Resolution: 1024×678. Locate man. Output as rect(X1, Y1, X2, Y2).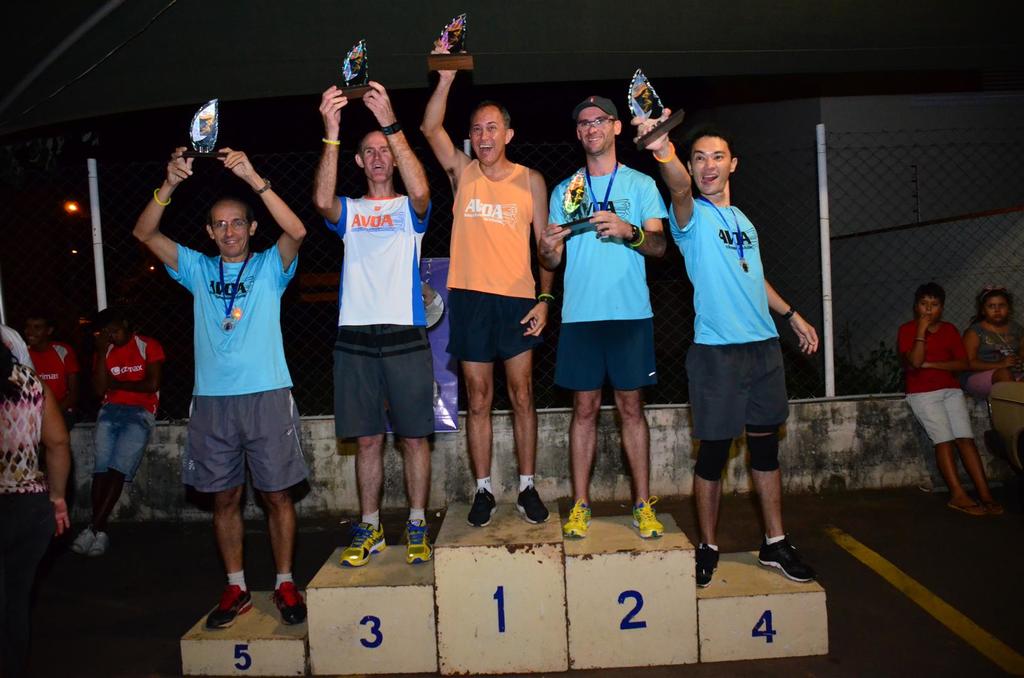
rect(669, 128, 825, 574).
